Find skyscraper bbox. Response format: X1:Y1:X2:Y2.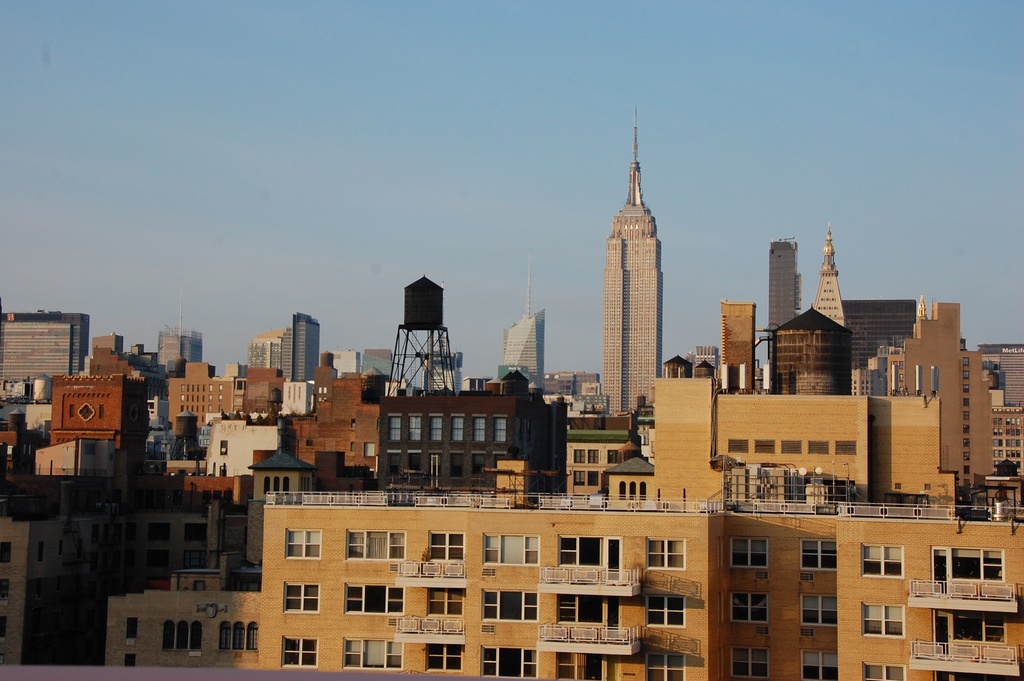
495:262:549:401.
